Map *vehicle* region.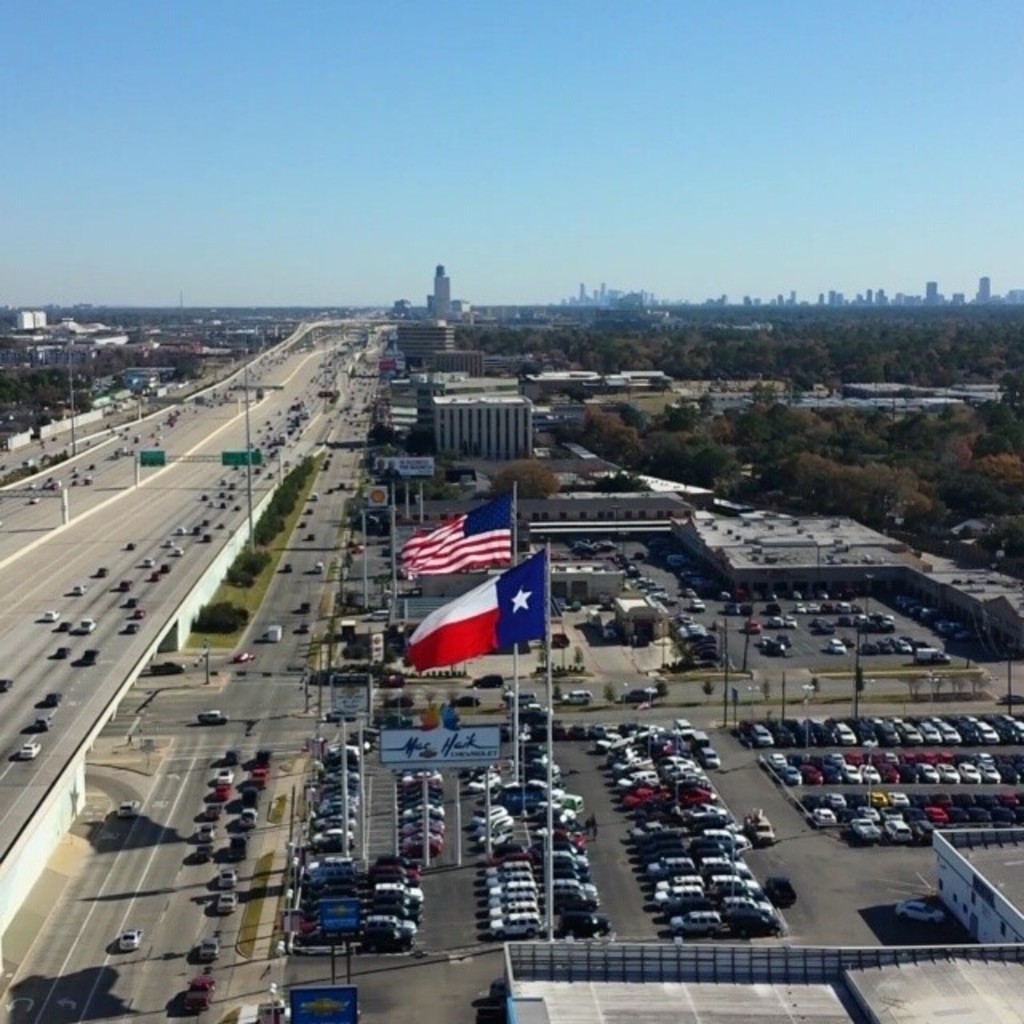
Mapped to box=[213, 874, 245, 888].
